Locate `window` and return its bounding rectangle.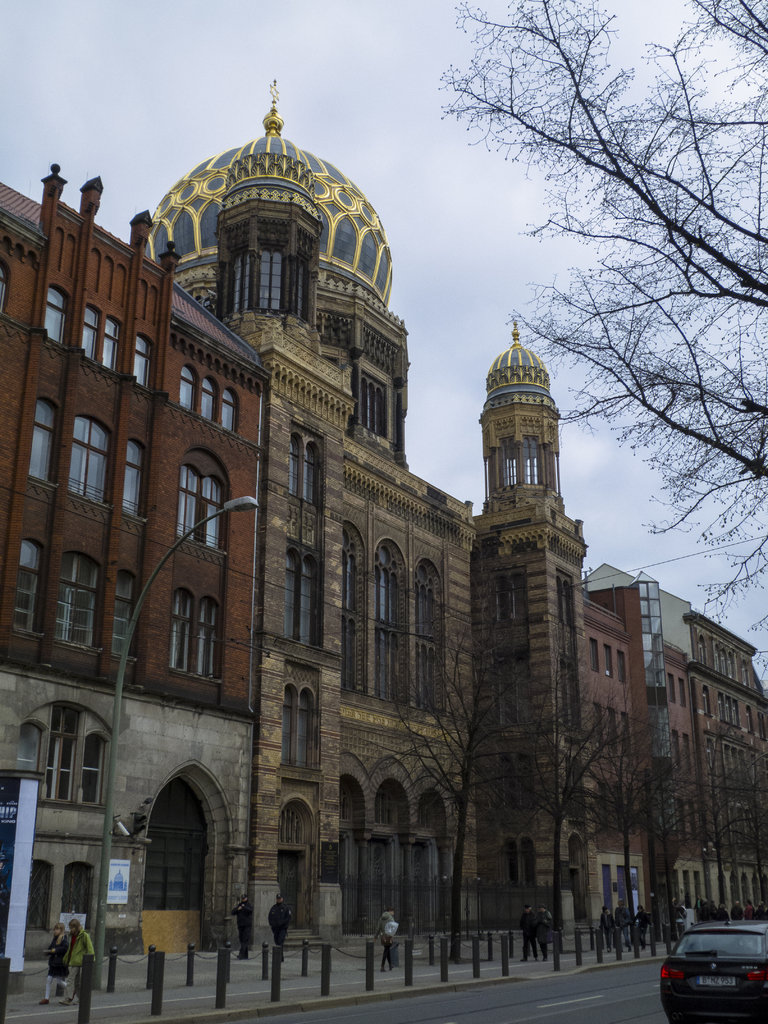
{"x1": 26, "y1": 863, "x2": 52, "y2": 931}.
